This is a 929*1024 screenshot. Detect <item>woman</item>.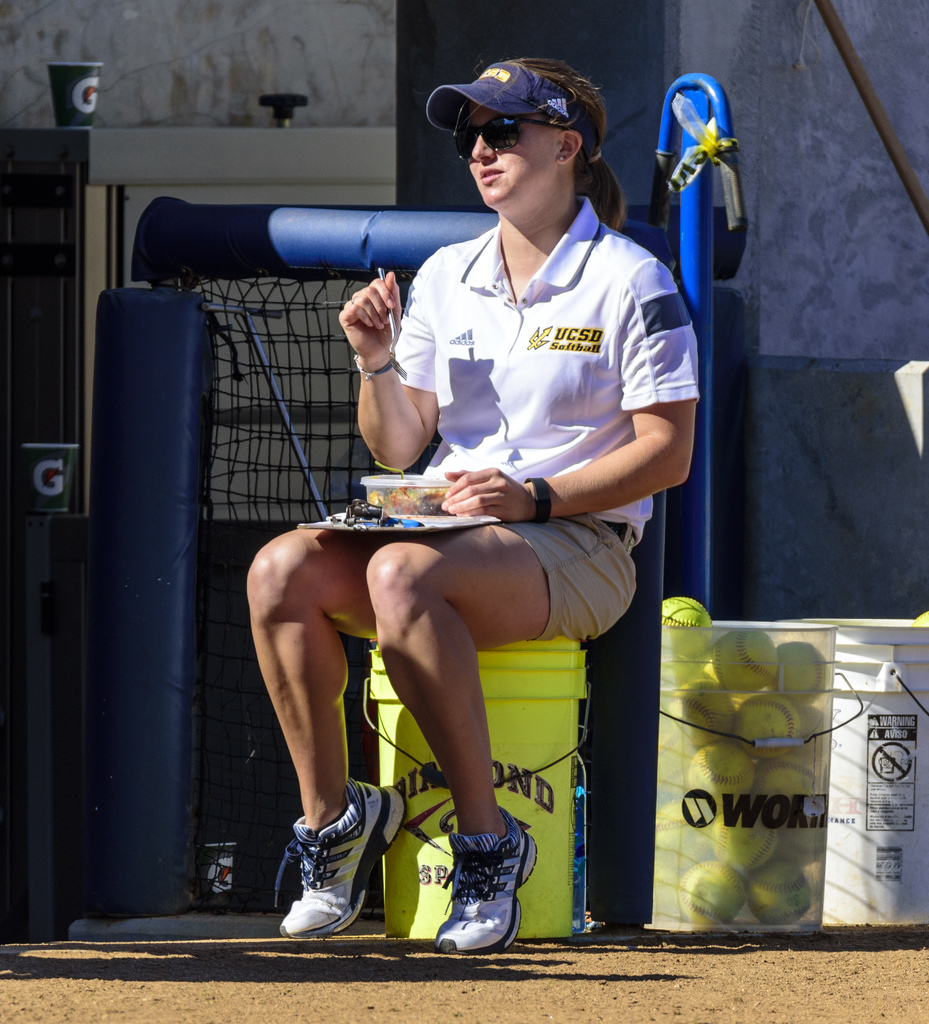
[258,60,709,968].
